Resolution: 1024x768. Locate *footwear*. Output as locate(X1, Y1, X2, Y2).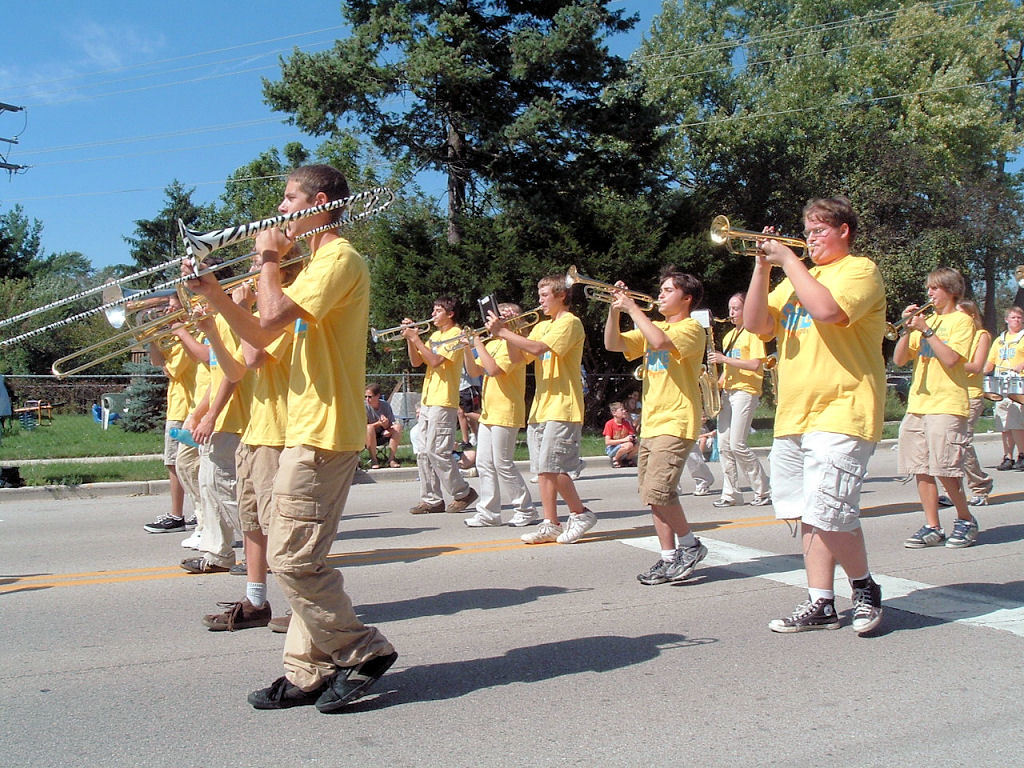
locate(314, 656, 392, 713).
